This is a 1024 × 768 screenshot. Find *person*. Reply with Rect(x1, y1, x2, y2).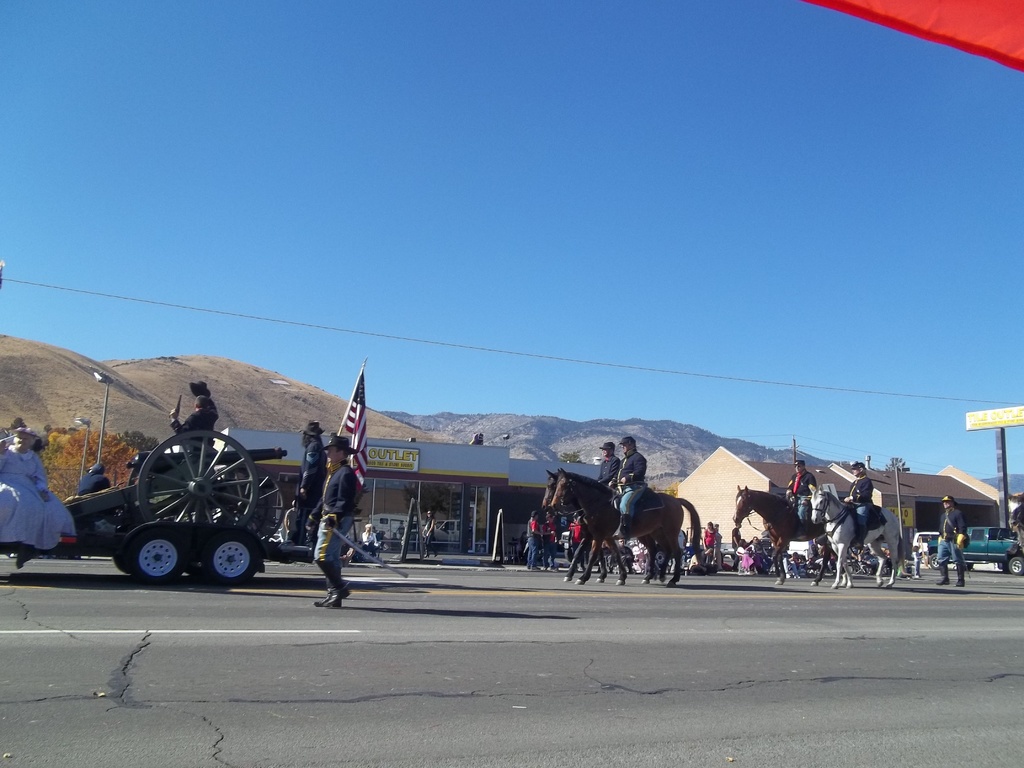
Rect(597, 440, 621, 511).
